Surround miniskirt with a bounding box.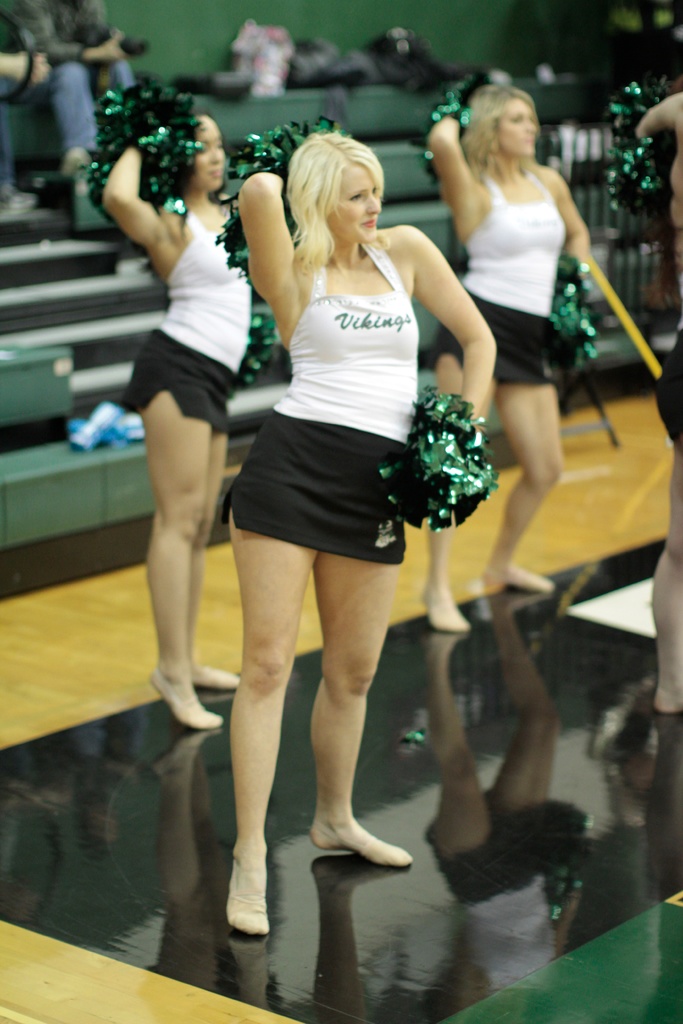
locate(231, 410, 414, 568).
